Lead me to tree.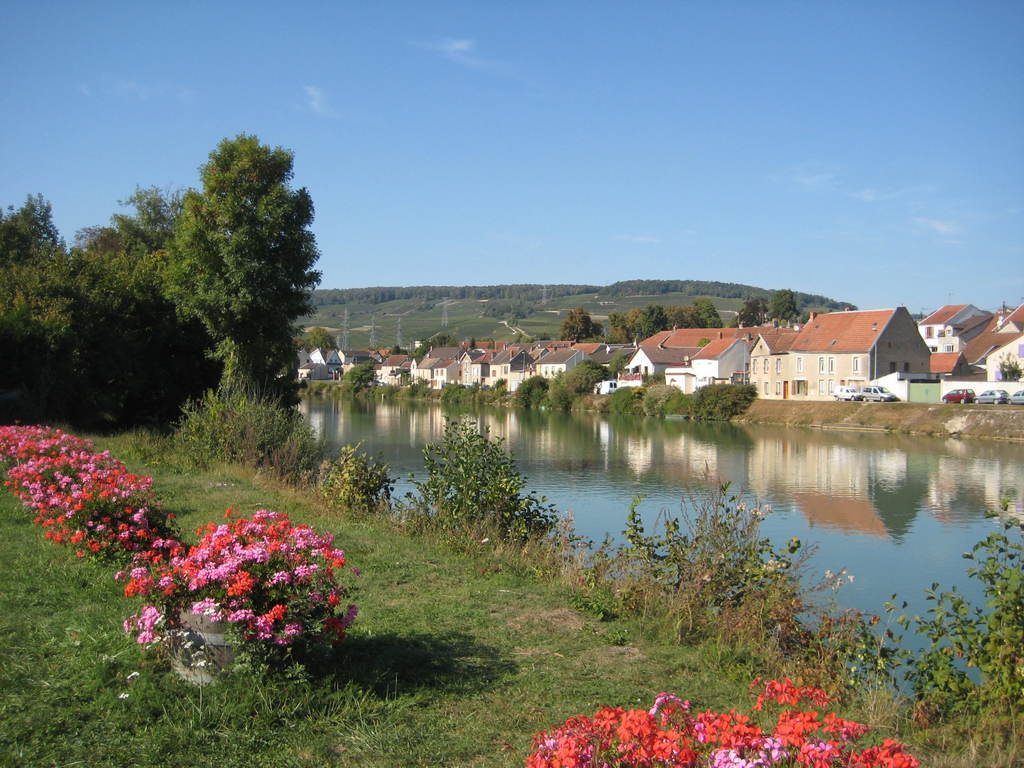
Lead to select_region(0, 172, 204, 417).
